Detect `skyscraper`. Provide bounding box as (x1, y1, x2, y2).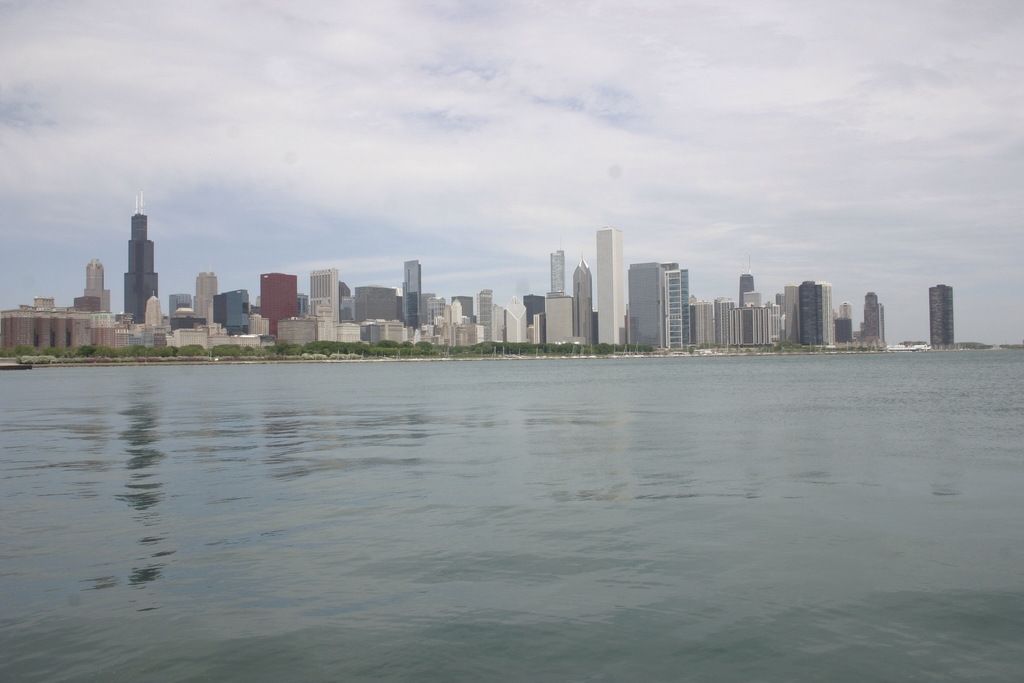
(198, 273, 216, 327).
